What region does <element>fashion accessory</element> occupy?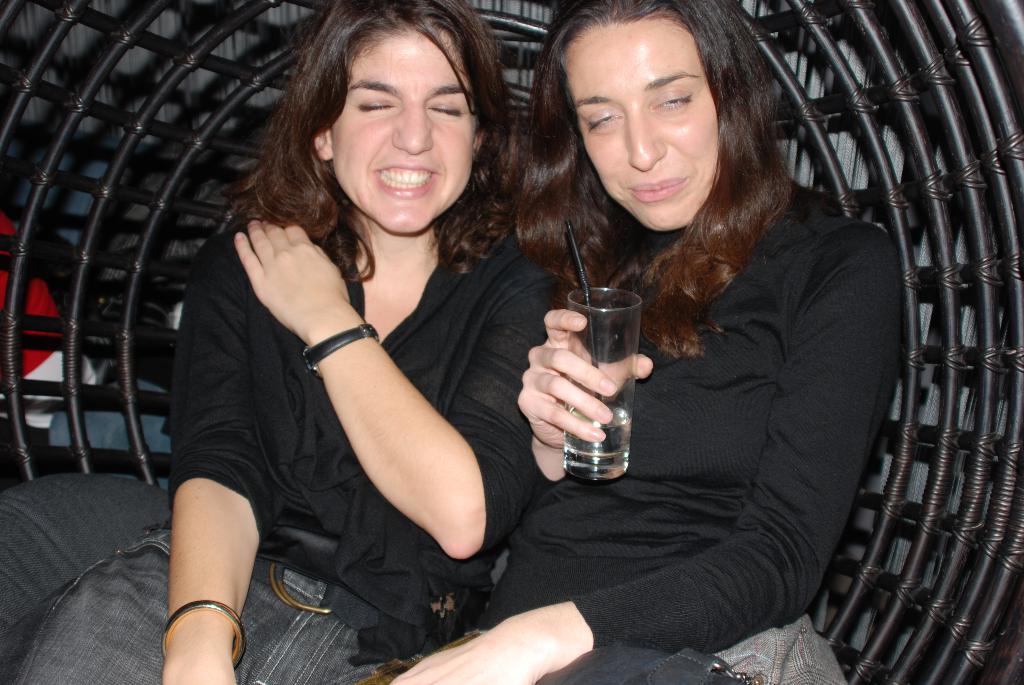
[x1=304, y1=322, x2=381, y2=377].
